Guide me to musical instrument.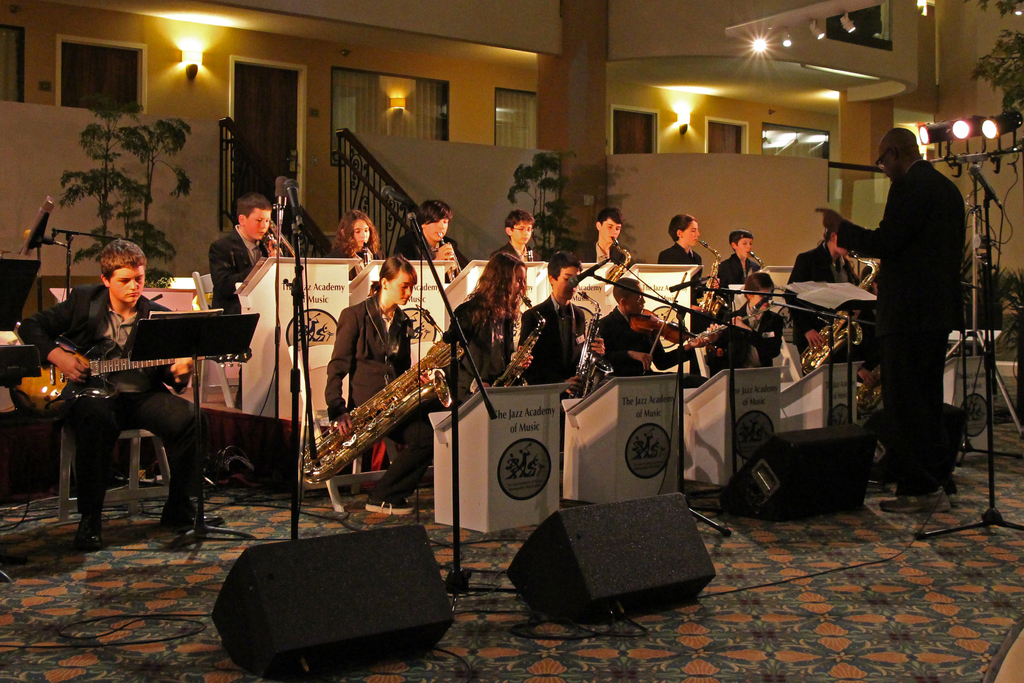
Guidance: {"left": 799, "top": 259, "right": 877, "bottom": 378}.
